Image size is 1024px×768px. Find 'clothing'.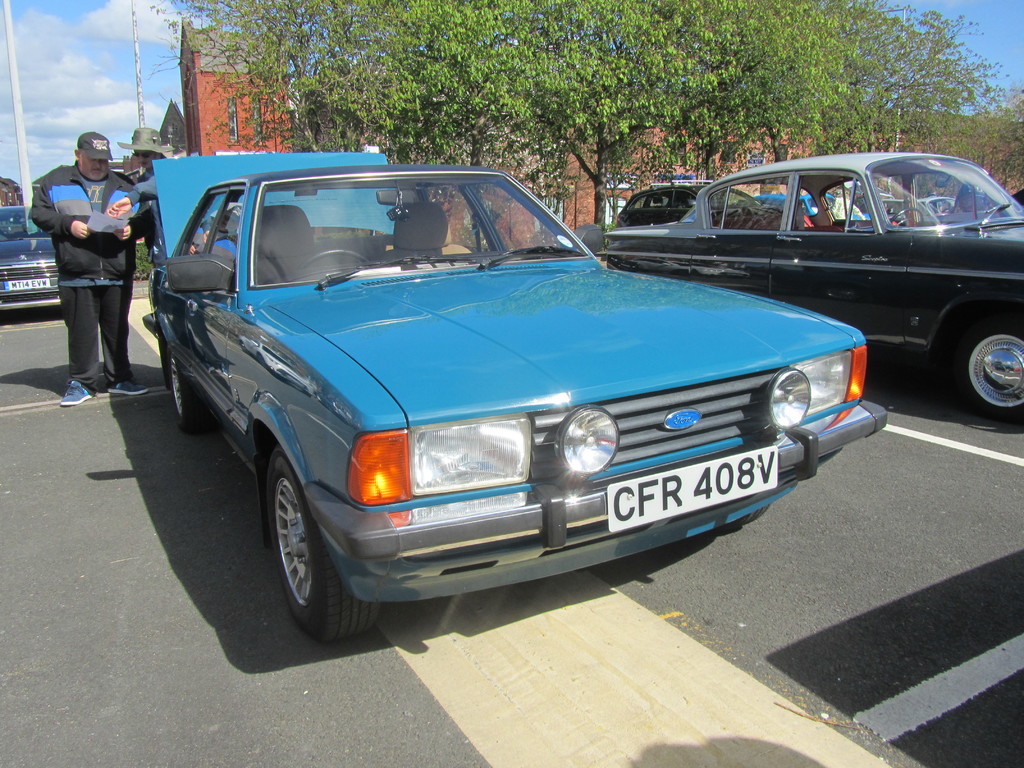
crop(29, 125, 143, 379).
